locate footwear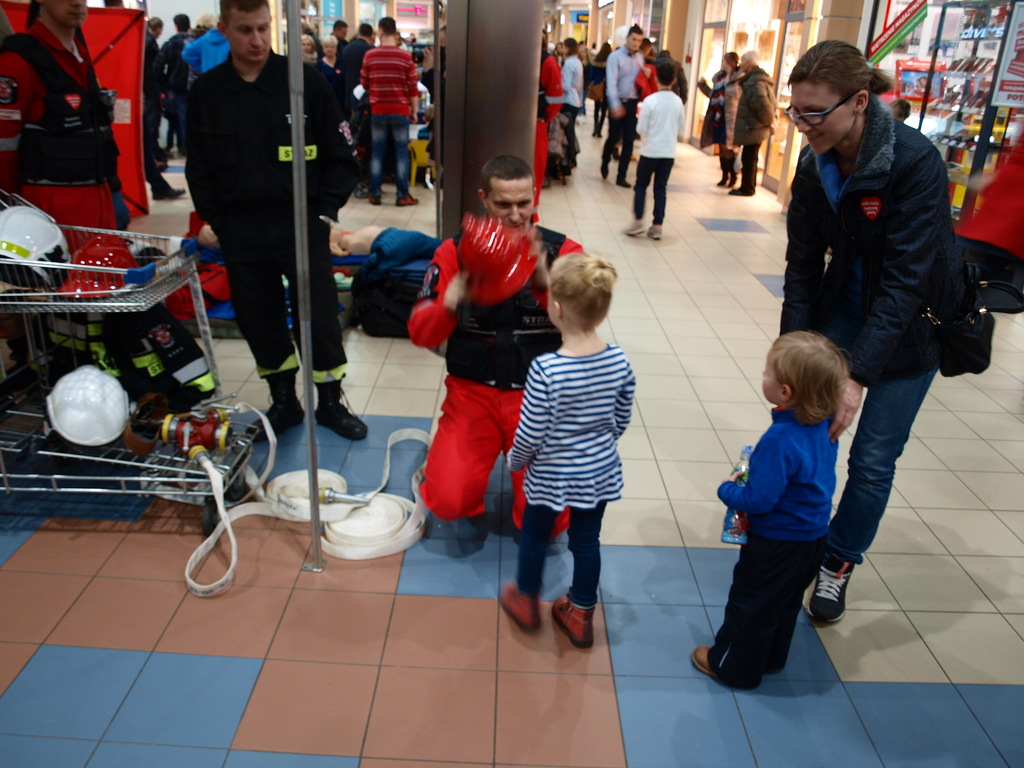
<box>725,163,737,187</box>
